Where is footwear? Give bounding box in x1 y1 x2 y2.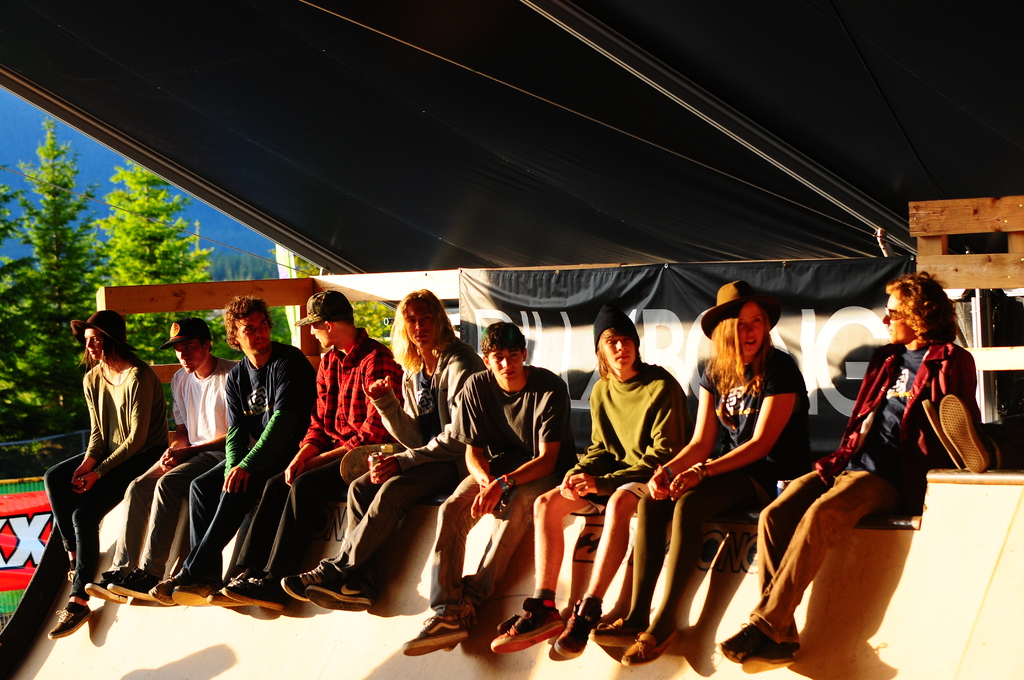
149 572 175 606.
